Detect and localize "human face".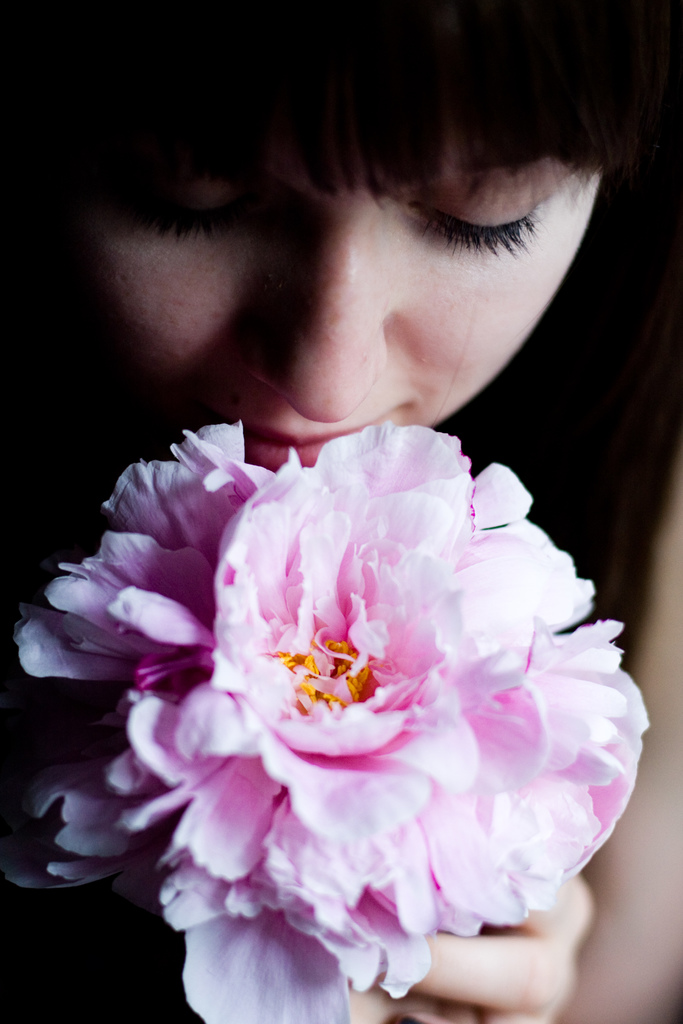
Localized at (left=74, top=106, right=613, bottom=467).
